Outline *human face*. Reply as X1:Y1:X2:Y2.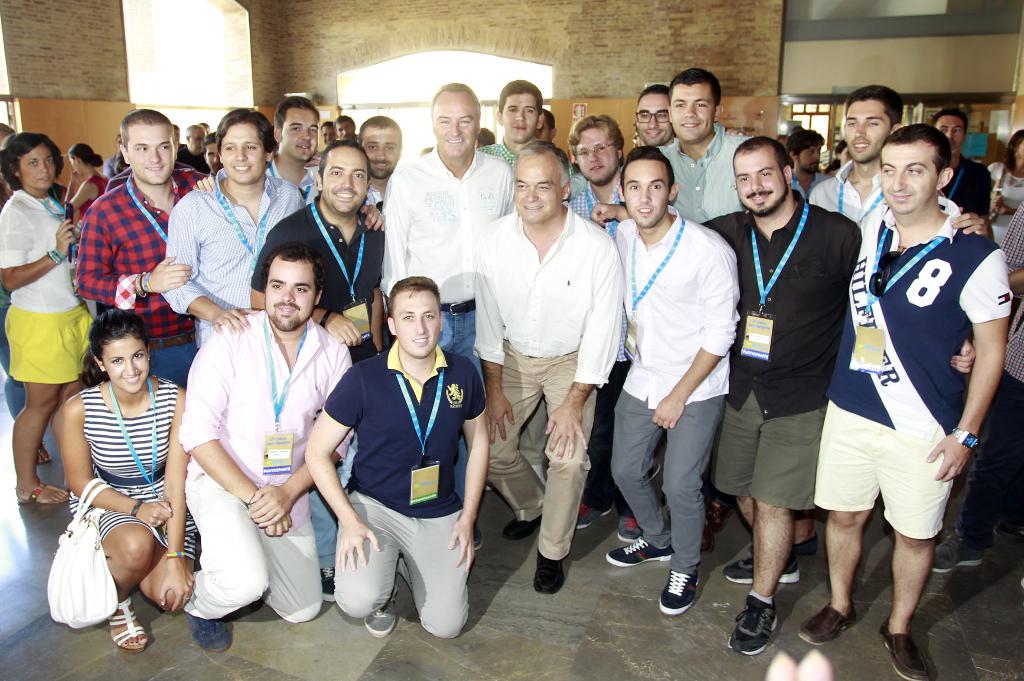
284:118:312:157.
